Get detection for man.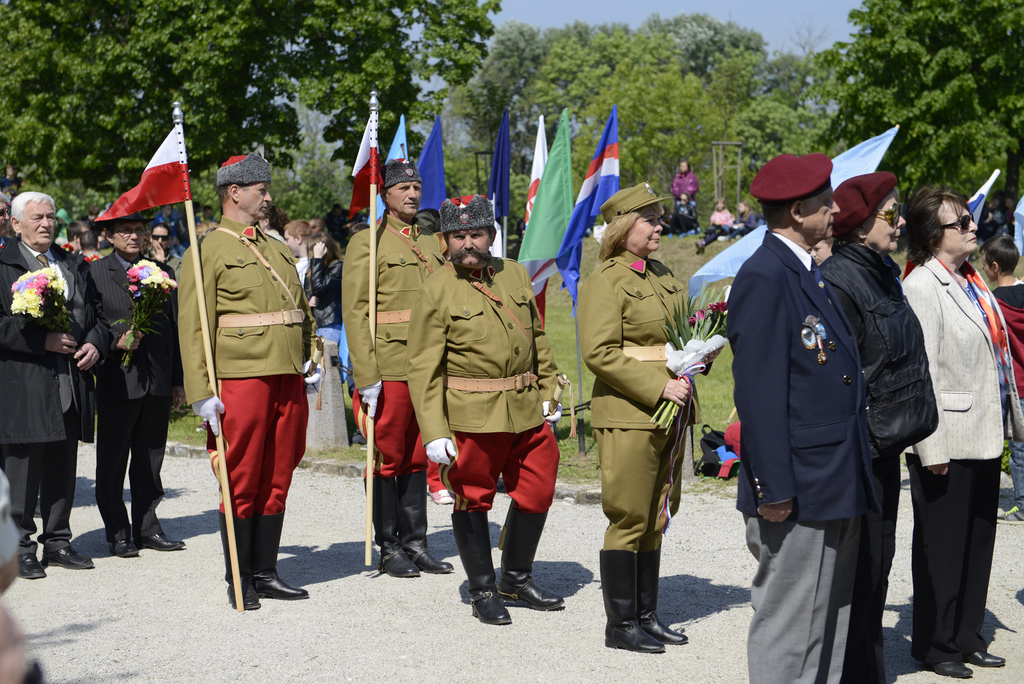
Detection: BBox(200, 204, 217, 221).
